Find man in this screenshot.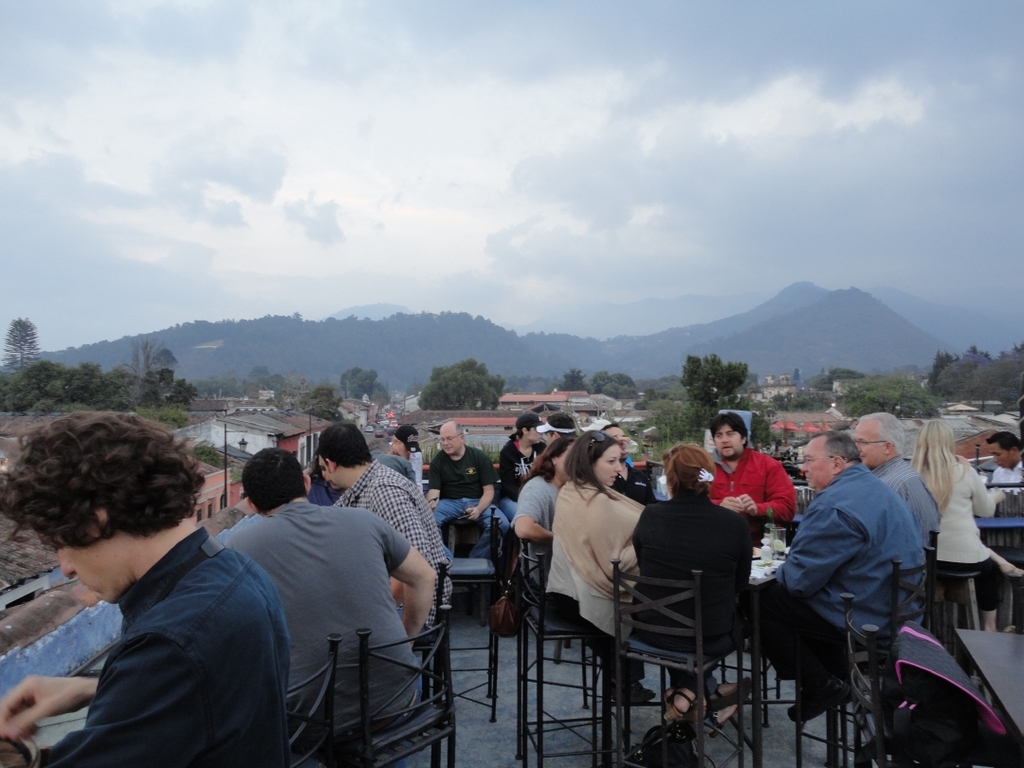
The bounding box for man is box=[0, 410, 295, 767].
